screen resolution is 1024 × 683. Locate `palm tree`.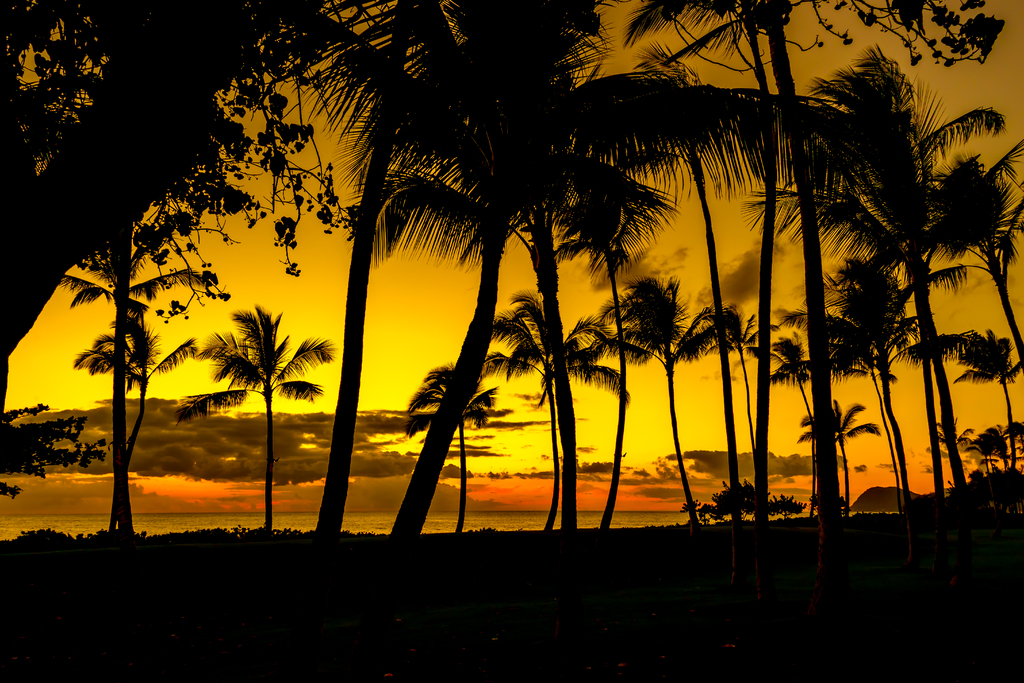
{"left": 928, "top": 132, "right": 1023, "bottom": 377}.
